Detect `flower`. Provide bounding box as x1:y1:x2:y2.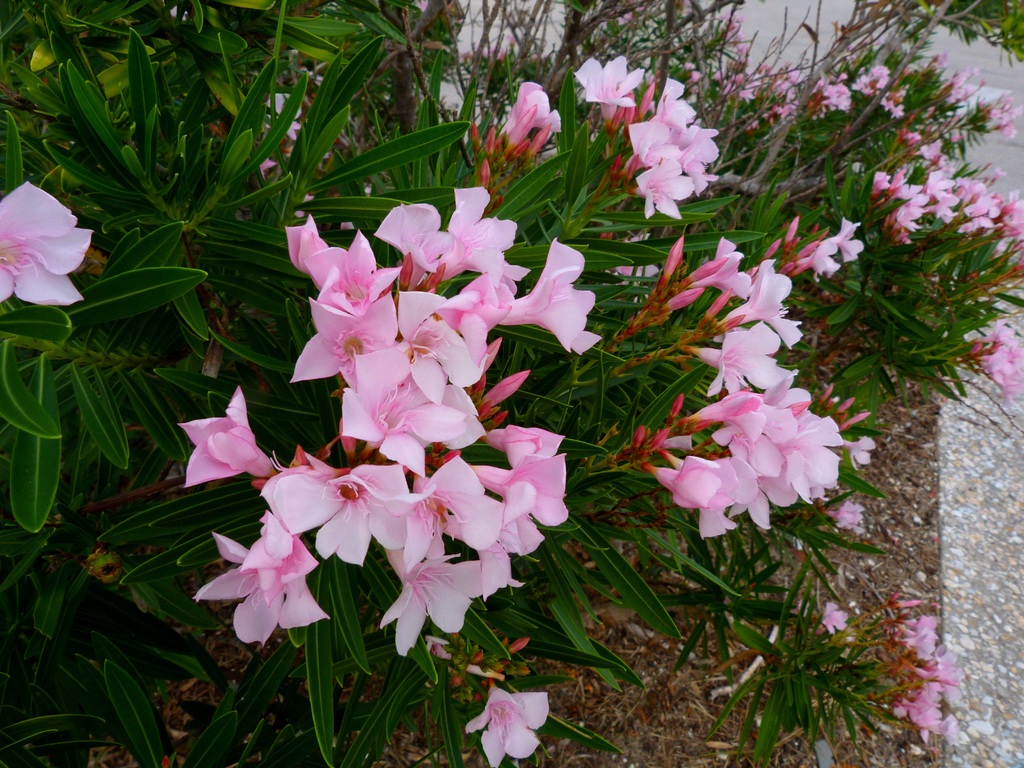
438:83:461:118.
